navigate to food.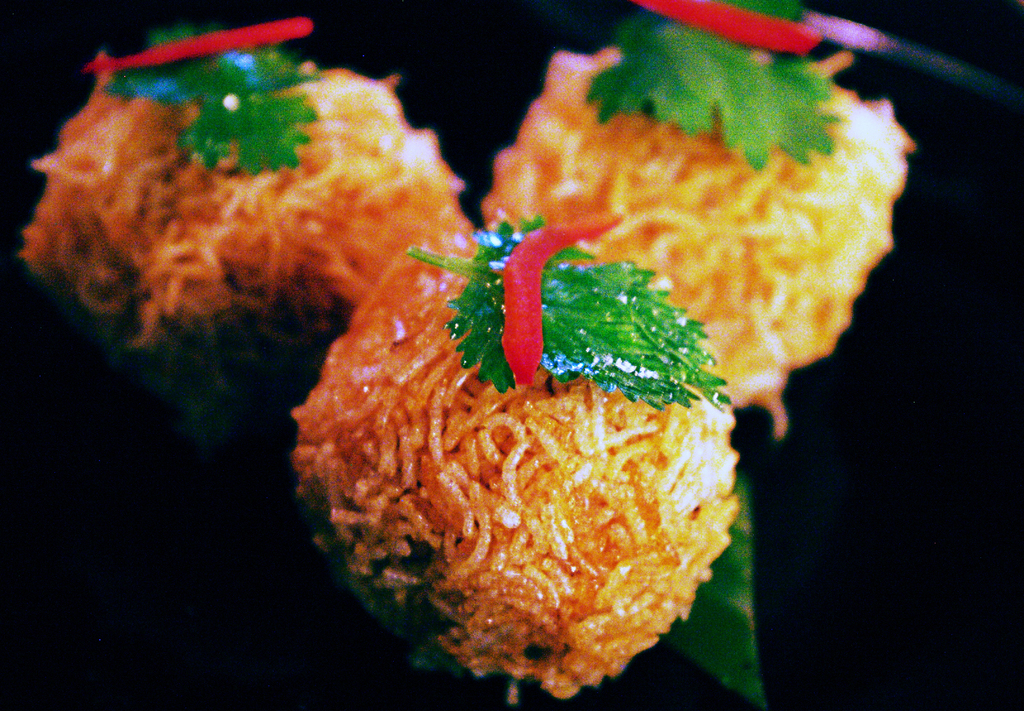
Navigation target: 475, 0, 917, 441.
